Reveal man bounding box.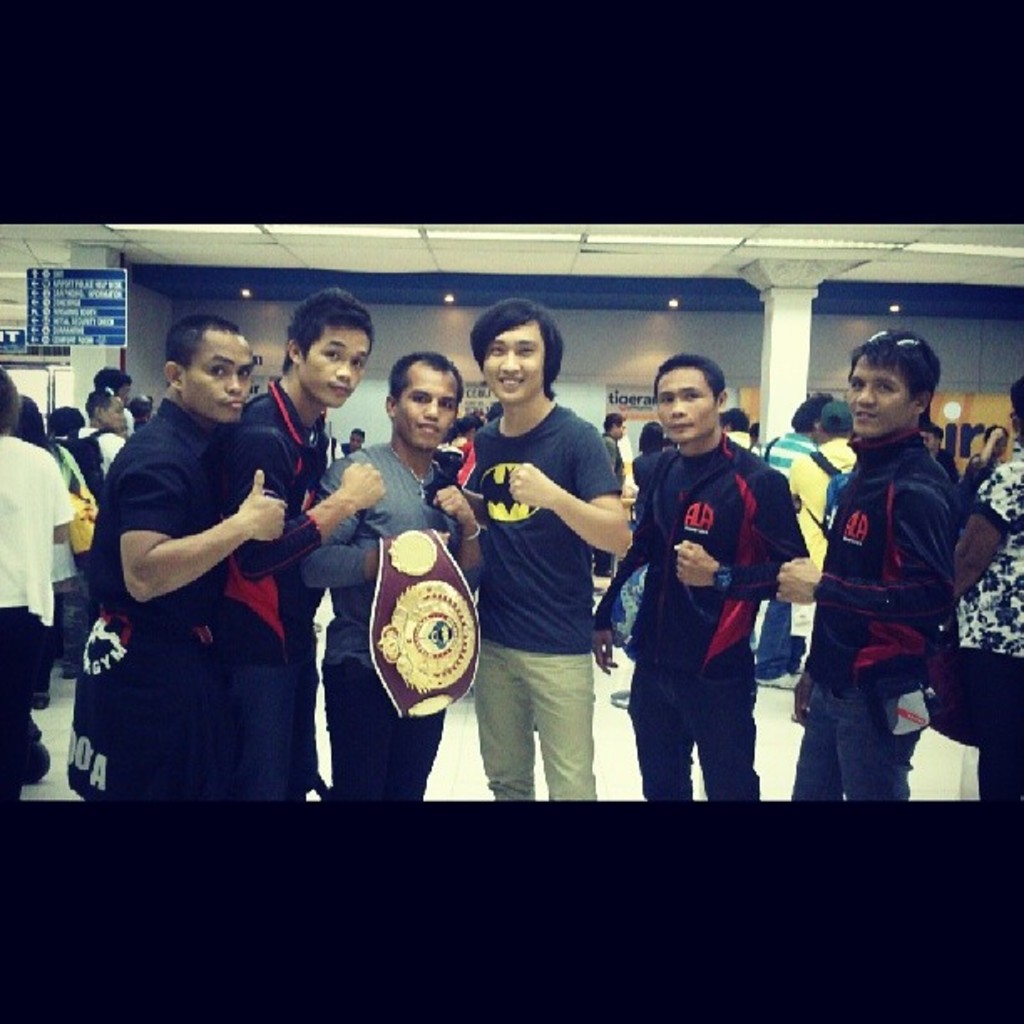
Revealed: Rect(920, 422, 959, 477).
